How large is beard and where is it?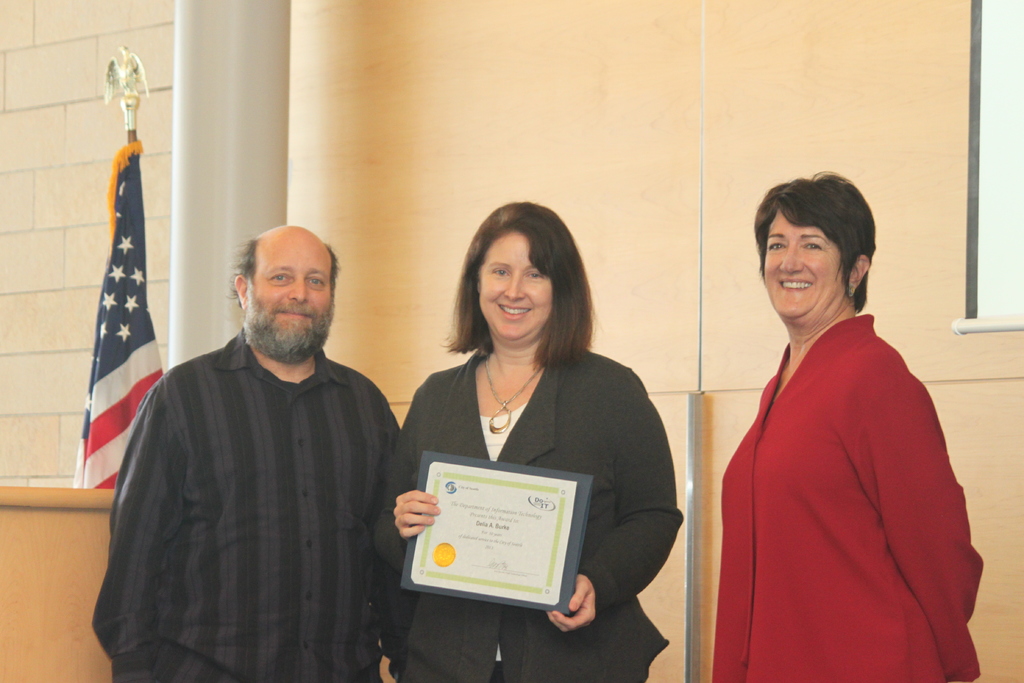
Bounding box: rect(231, 280, 326, 361).
